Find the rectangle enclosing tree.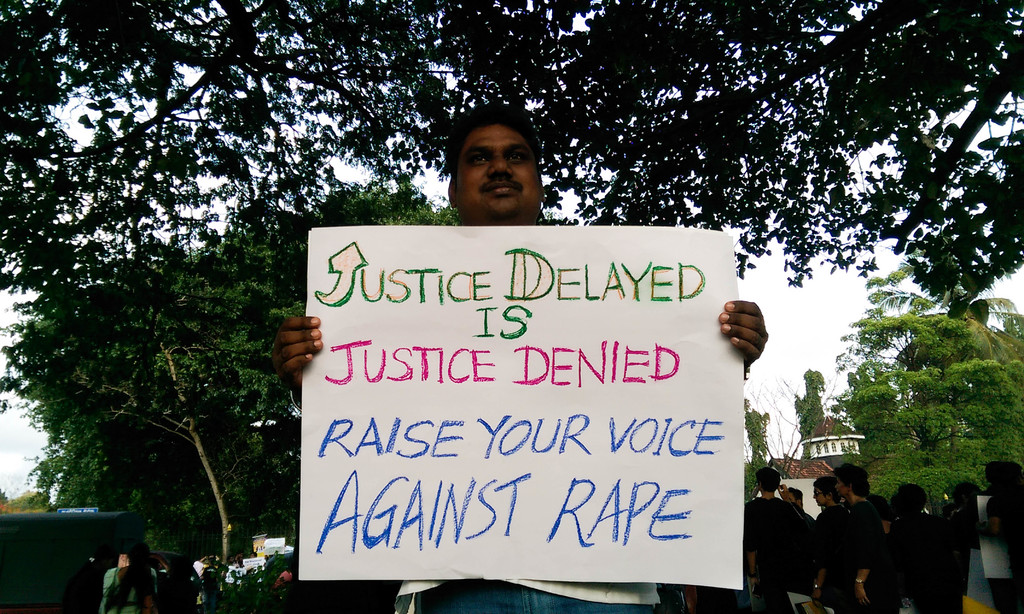
box(840, 311, 1023, 504).
